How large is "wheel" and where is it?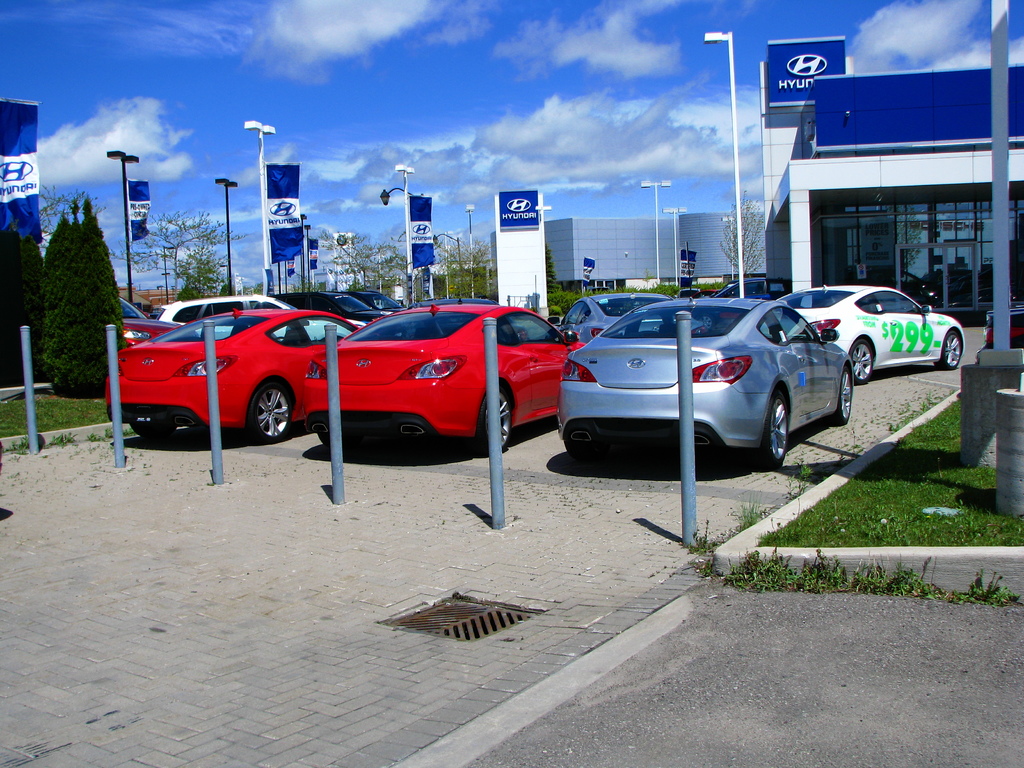
Bounding box: <region>849, 340, 876, 384</region>.
